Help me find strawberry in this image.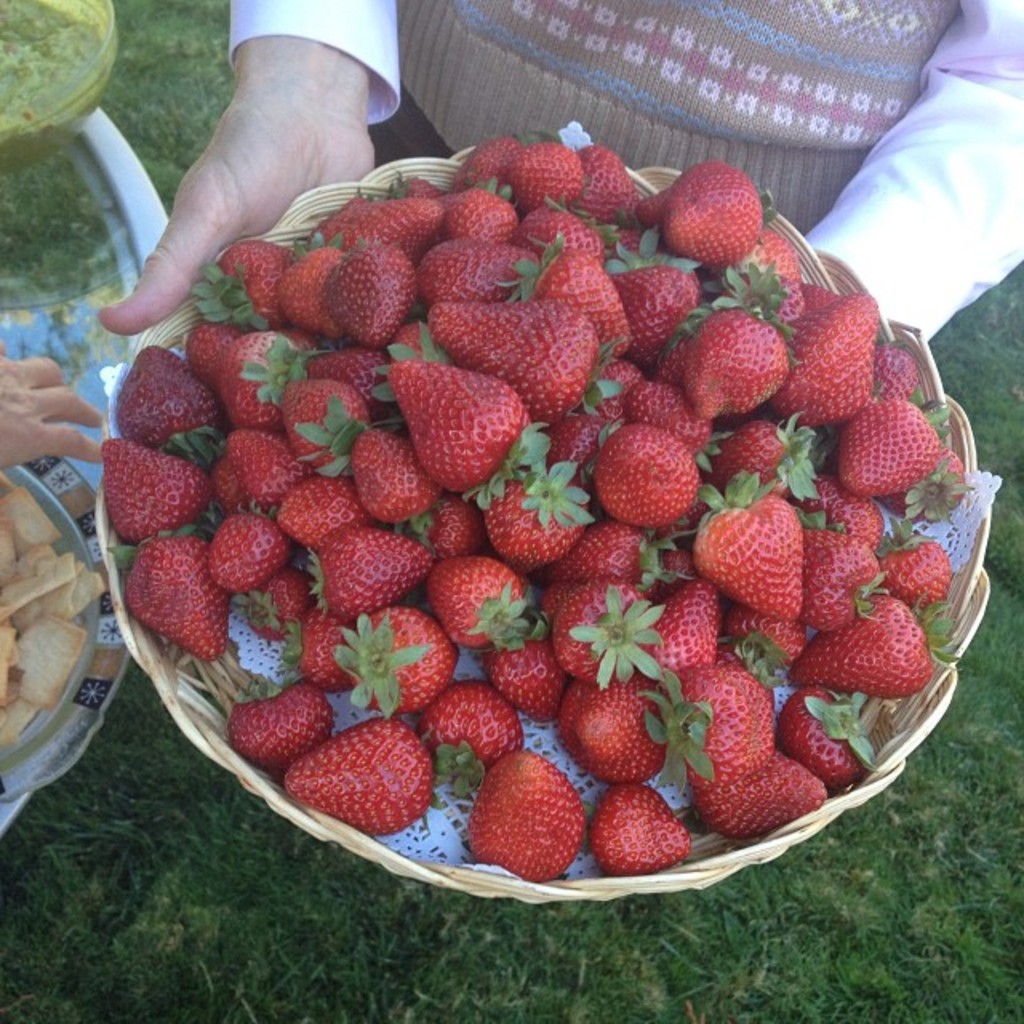
Found it: (774,685,859,787).
